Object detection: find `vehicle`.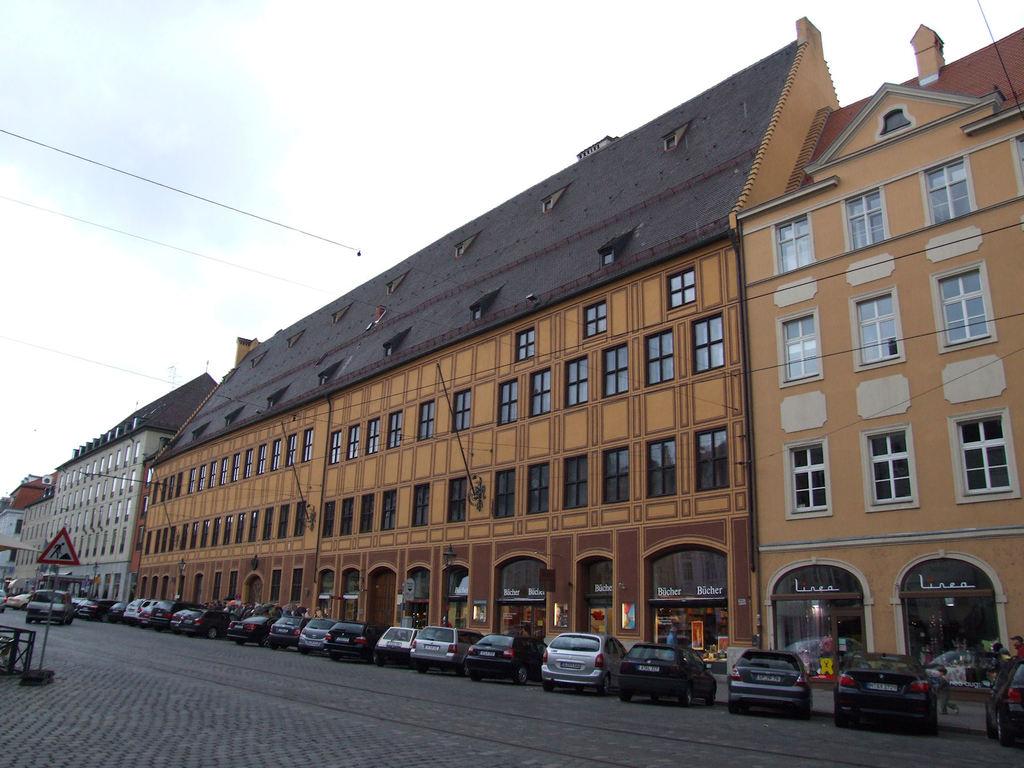
rect(268, 617, 311, 650).
